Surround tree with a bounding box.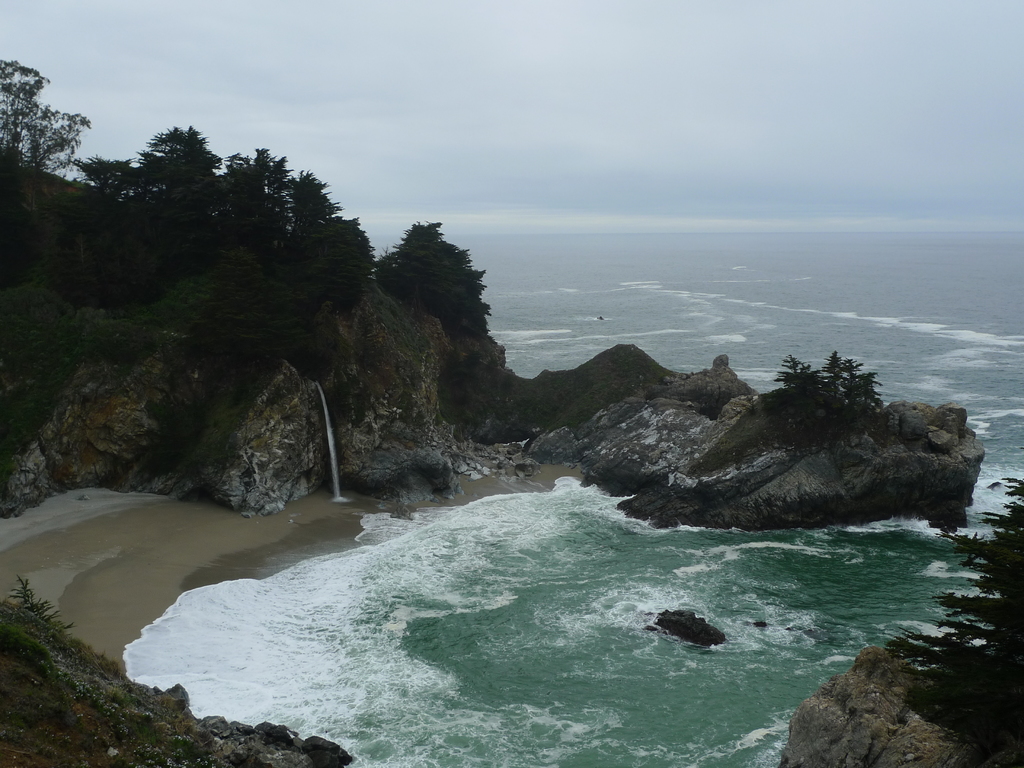
box(218, 154, 300, 204).
